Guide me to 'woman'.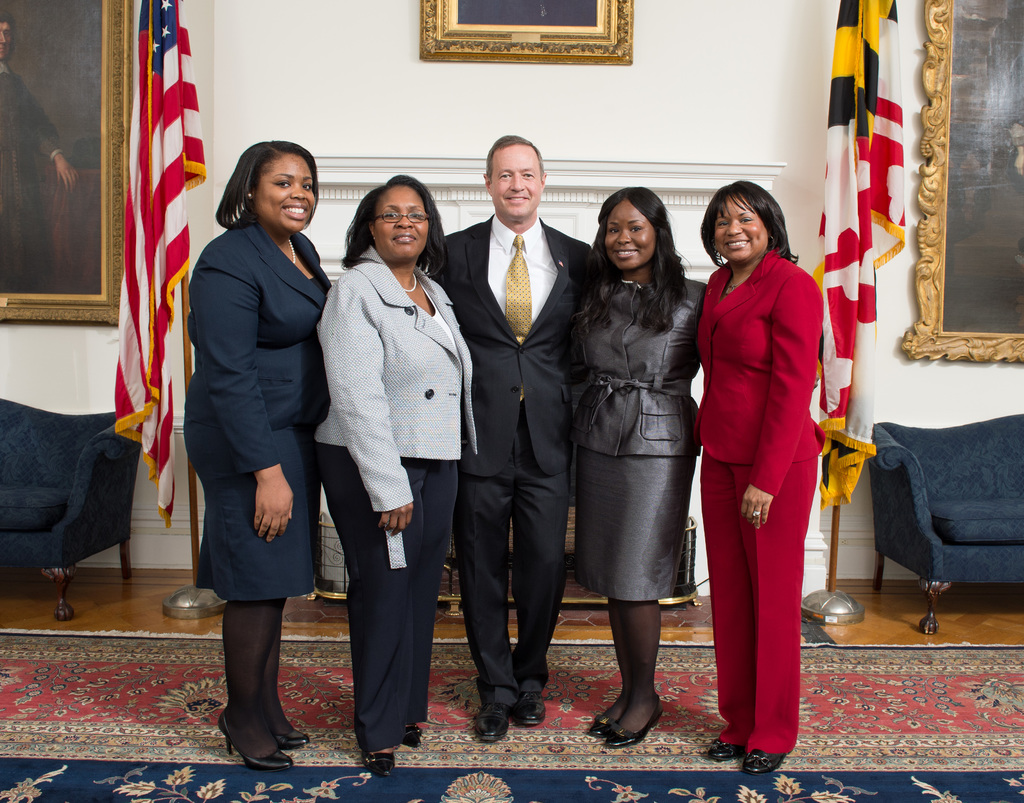
Guidance: 575, 186, 712, 751.
